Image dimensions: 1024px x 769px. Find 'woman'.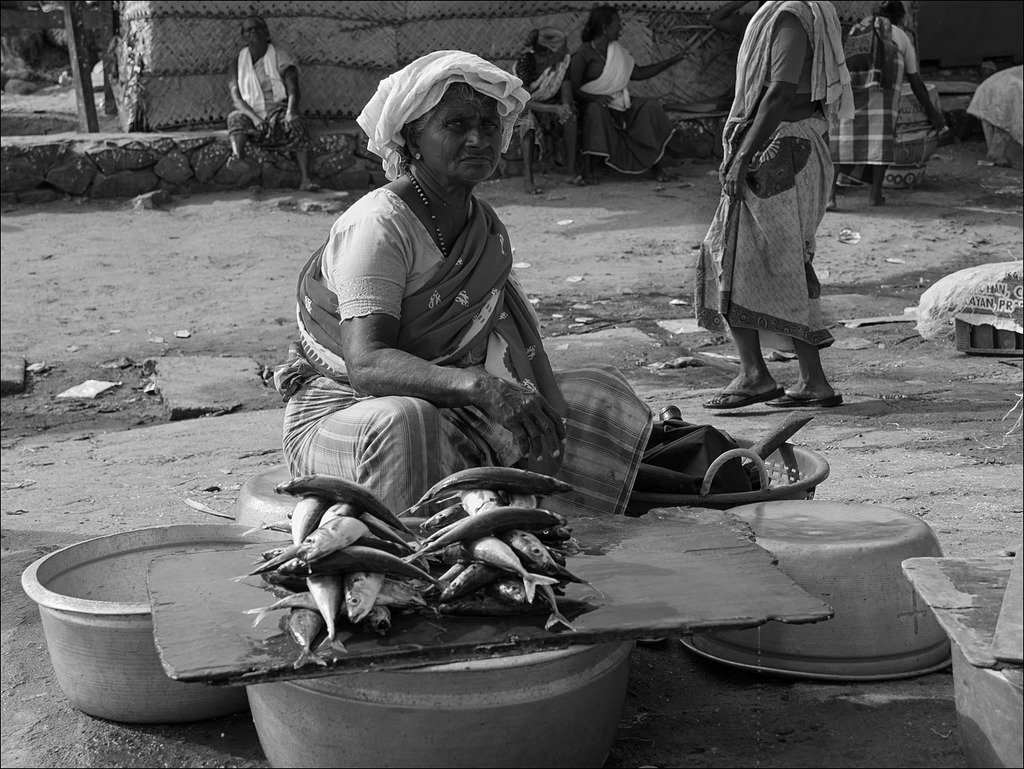
box(824, 0, 952, 213).
